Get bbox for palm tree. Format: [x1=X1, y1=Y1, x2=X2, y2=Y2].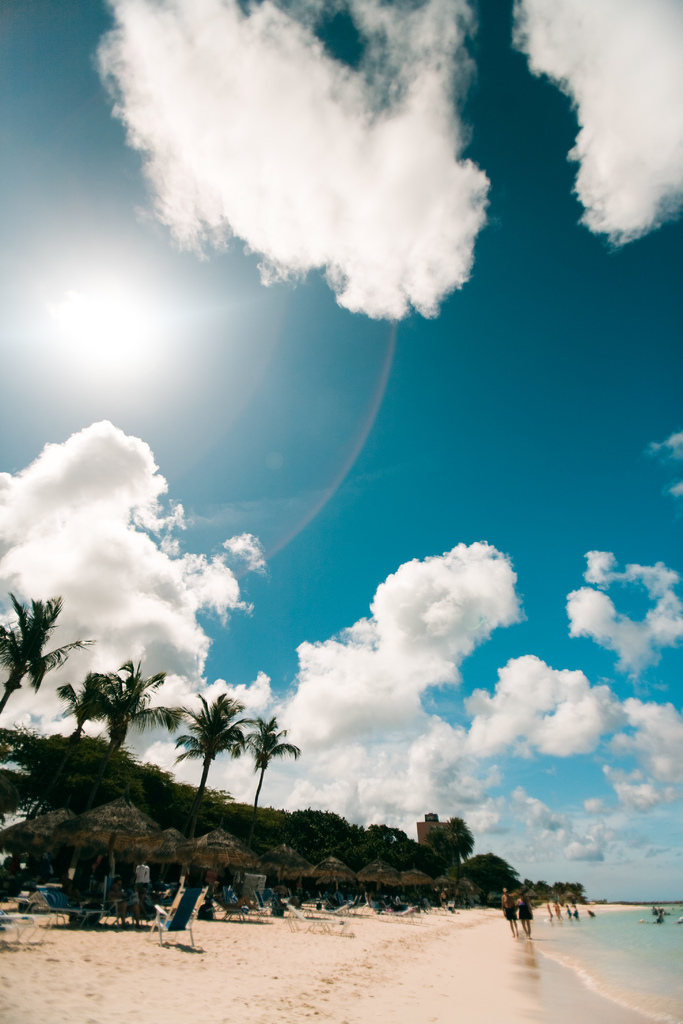
[x1=76, y1=662, x2=160, y2=748].
